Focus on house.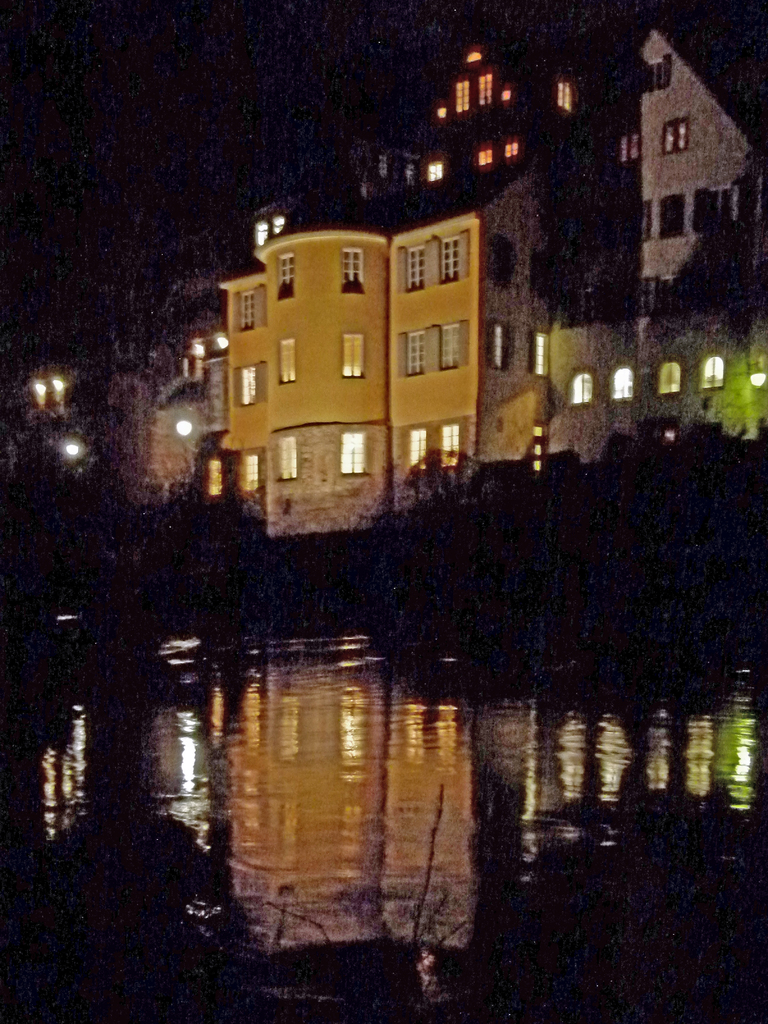
Focused at [359, 18, 612, 410].
